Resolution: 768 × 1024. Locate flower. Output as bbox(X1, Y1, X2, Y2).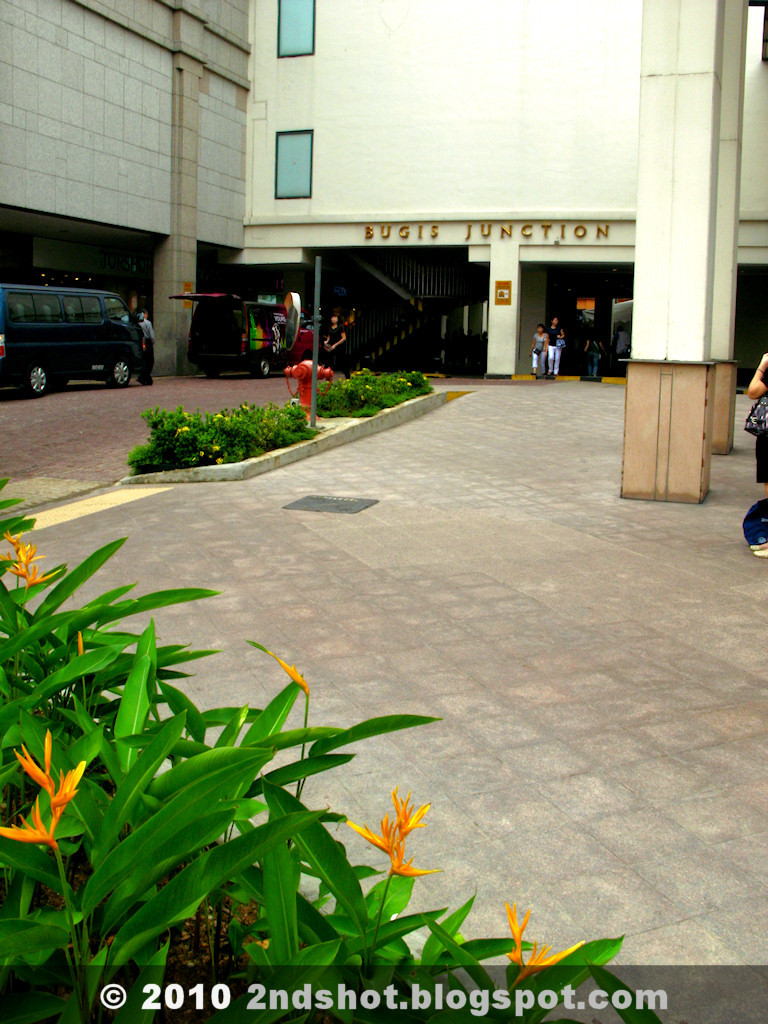
bbox(2, 536, 45, 586).
